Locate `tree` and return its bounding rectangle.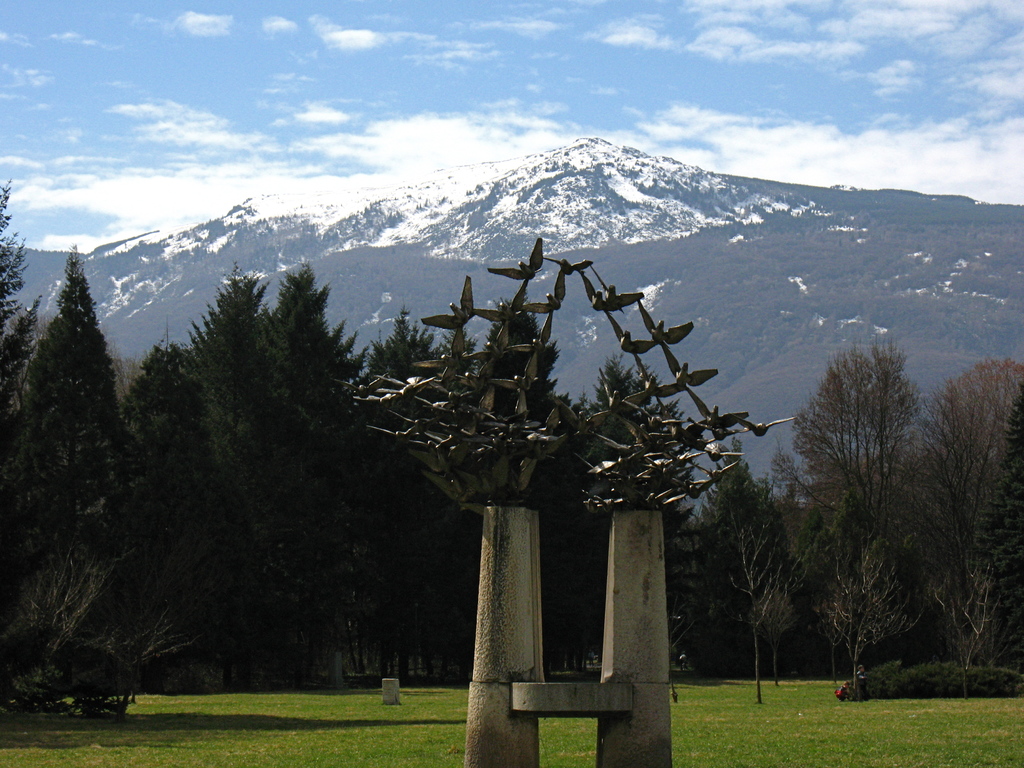
x1=912 y1=348 x2=1023 y2=682.
